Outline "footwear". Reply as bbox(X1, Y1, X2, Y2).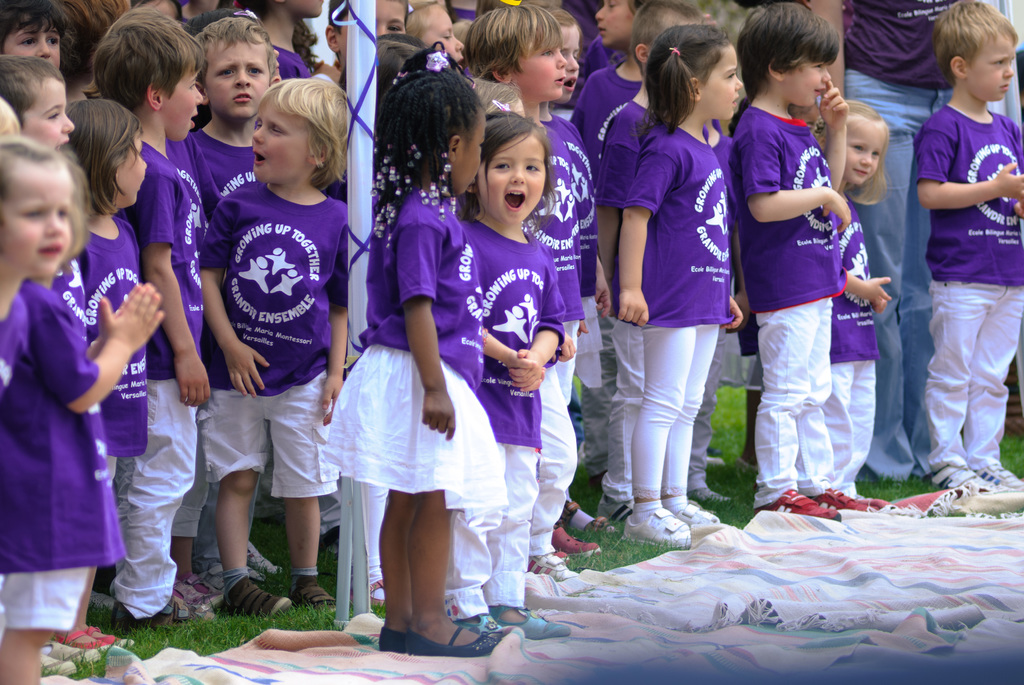
bbox(467, 602, 568, 635).
